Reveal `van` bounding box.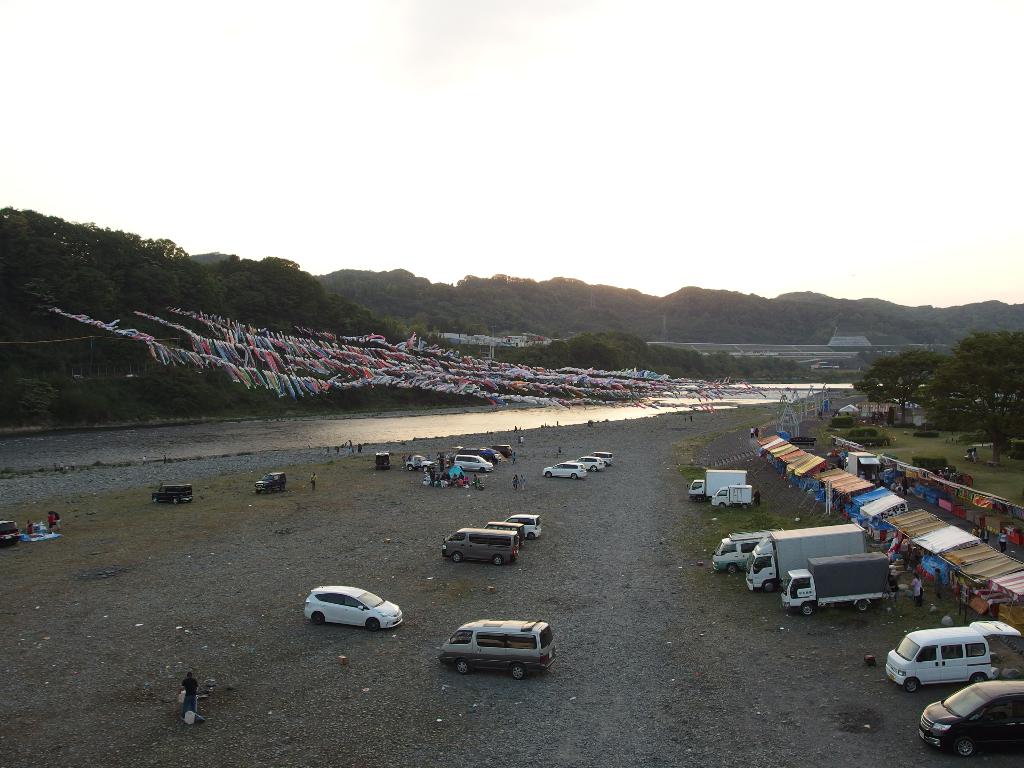
Revealed: 882:618:1023:695.
